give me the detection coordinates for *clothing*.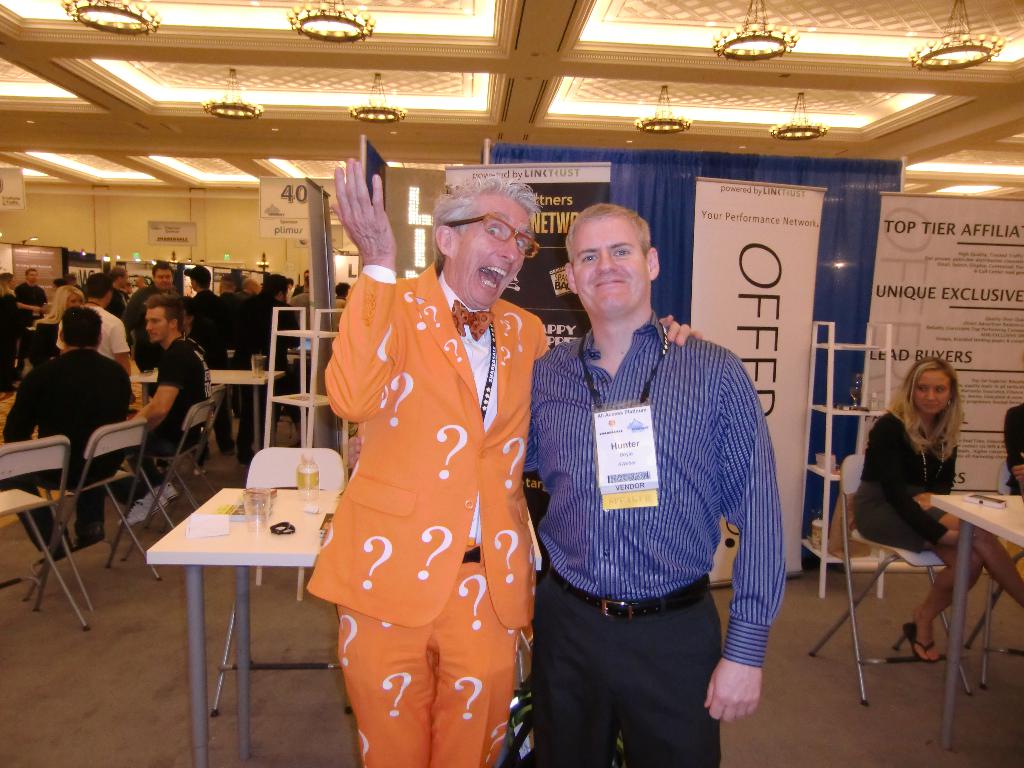
select_region(82, 303, 132, 364).
